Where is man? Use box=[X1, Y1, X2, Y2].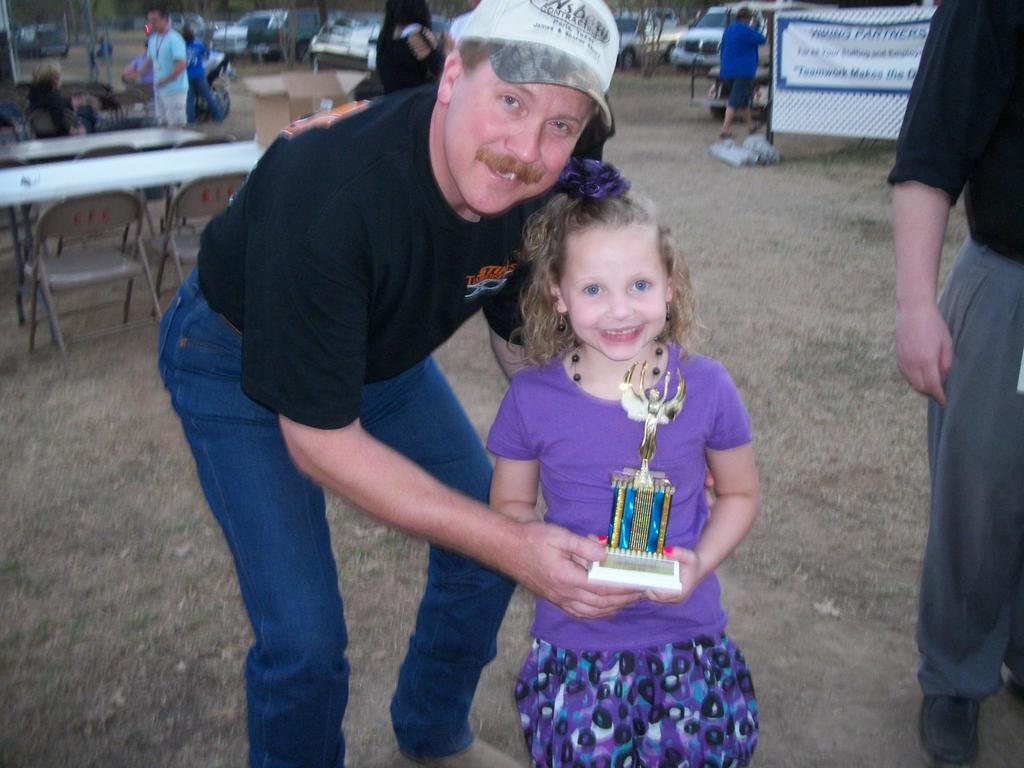
box=[884, 0, 1023, 767].
